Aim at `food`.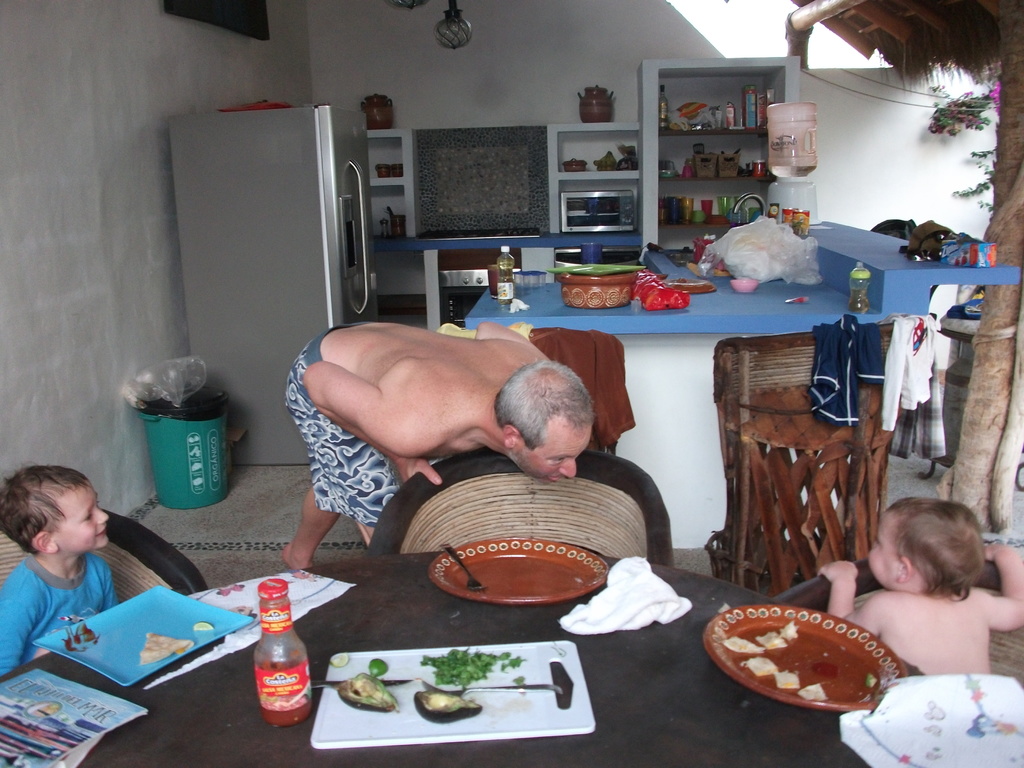
Aimed at x1=779, y1=619, x2=800, y2=642.
